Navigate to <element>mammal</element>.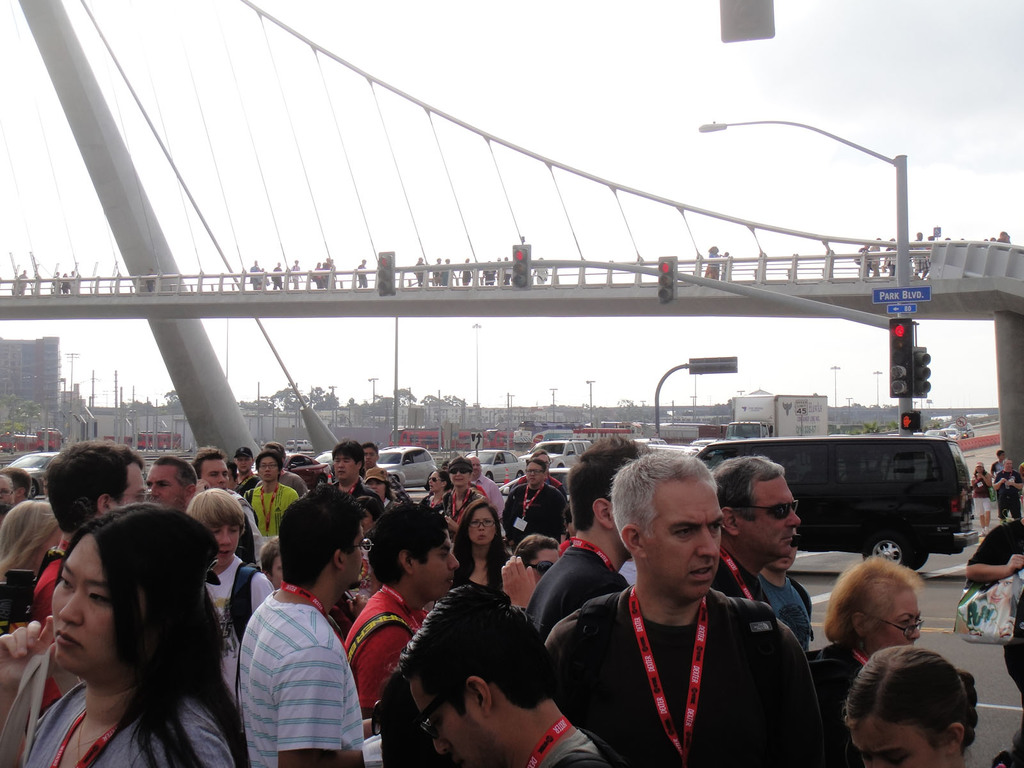
Navigation target: bbox(262, 438, 310, 495).
